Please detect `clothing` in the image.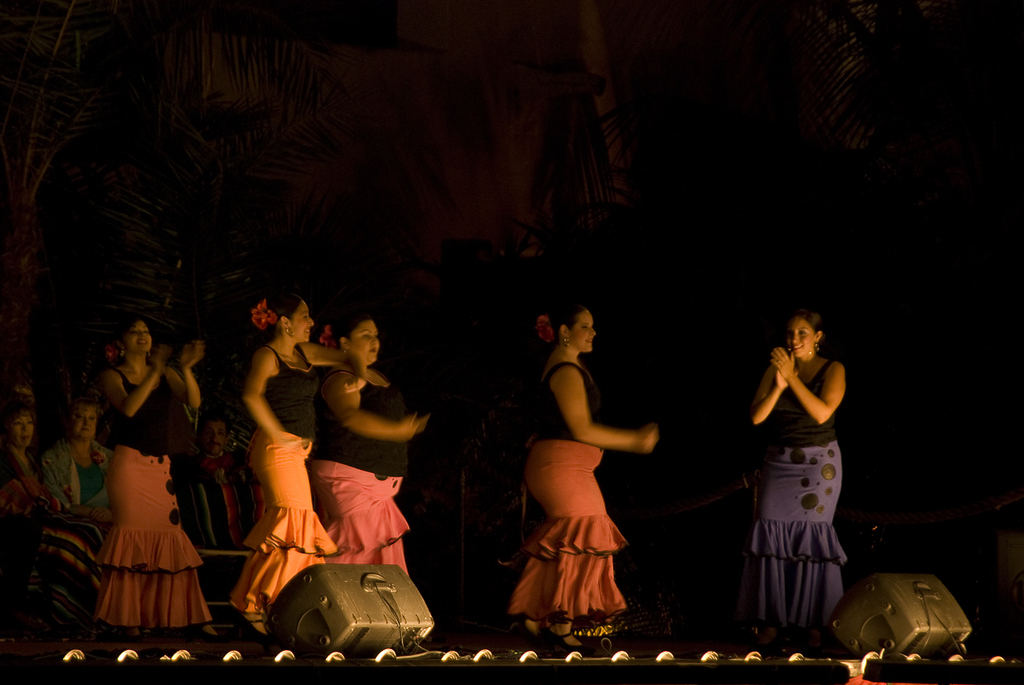
227/339/340/620.
